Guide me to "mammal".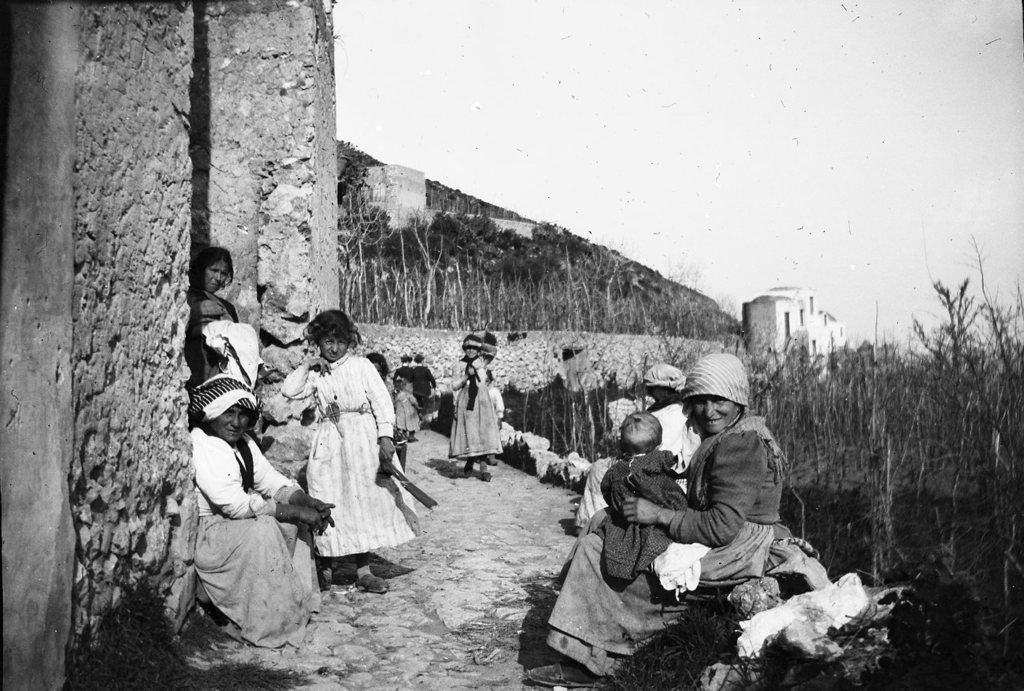
Guidance: l=283, t=311, r=422, b=595.
